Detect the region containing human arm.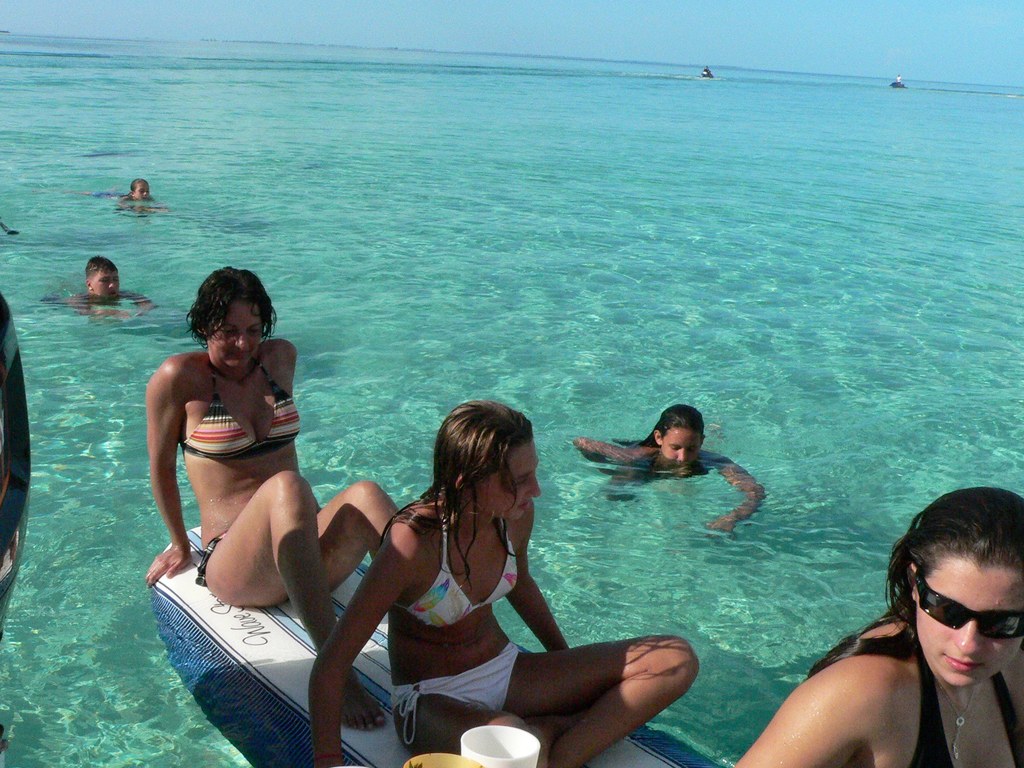
308, 520, 427, 767.
